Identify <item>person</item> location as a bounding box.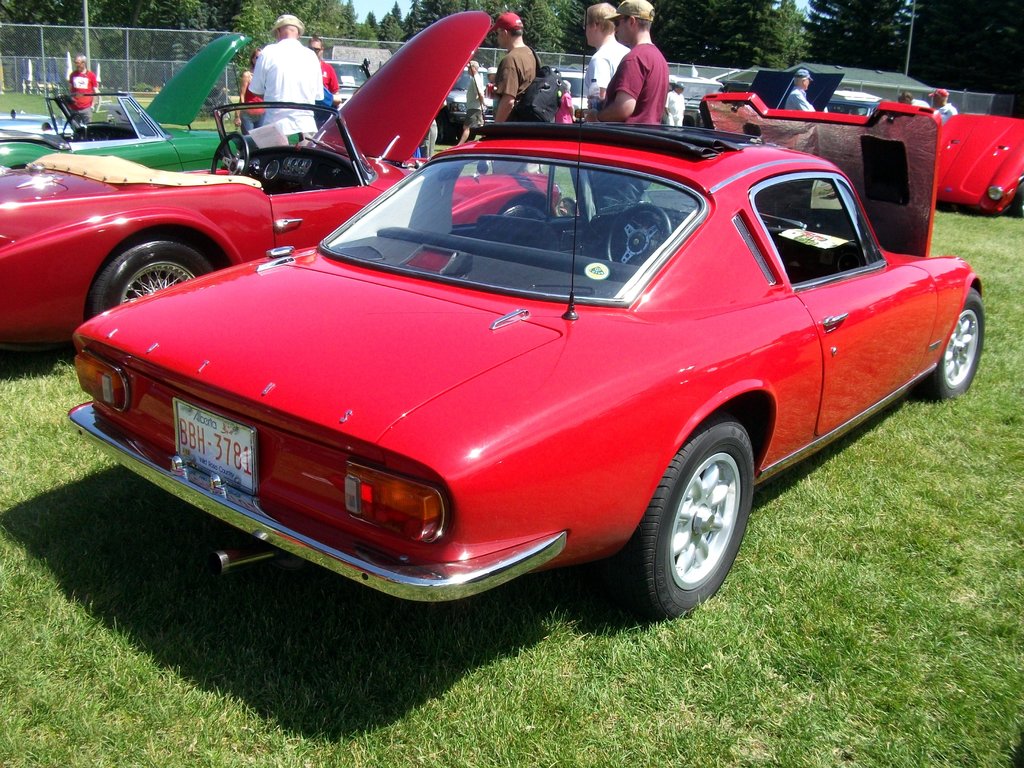
x1=65 y1=54 x2=97 y2=116.
